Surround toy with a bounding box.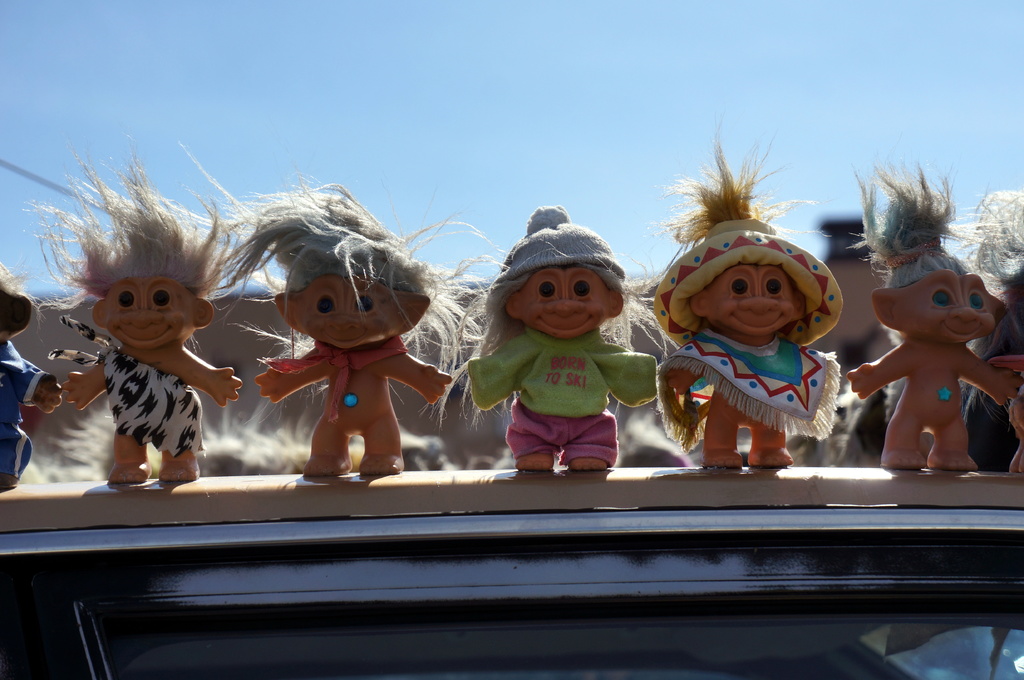
x1=847, y1=160, x2=1014, y2=472.
